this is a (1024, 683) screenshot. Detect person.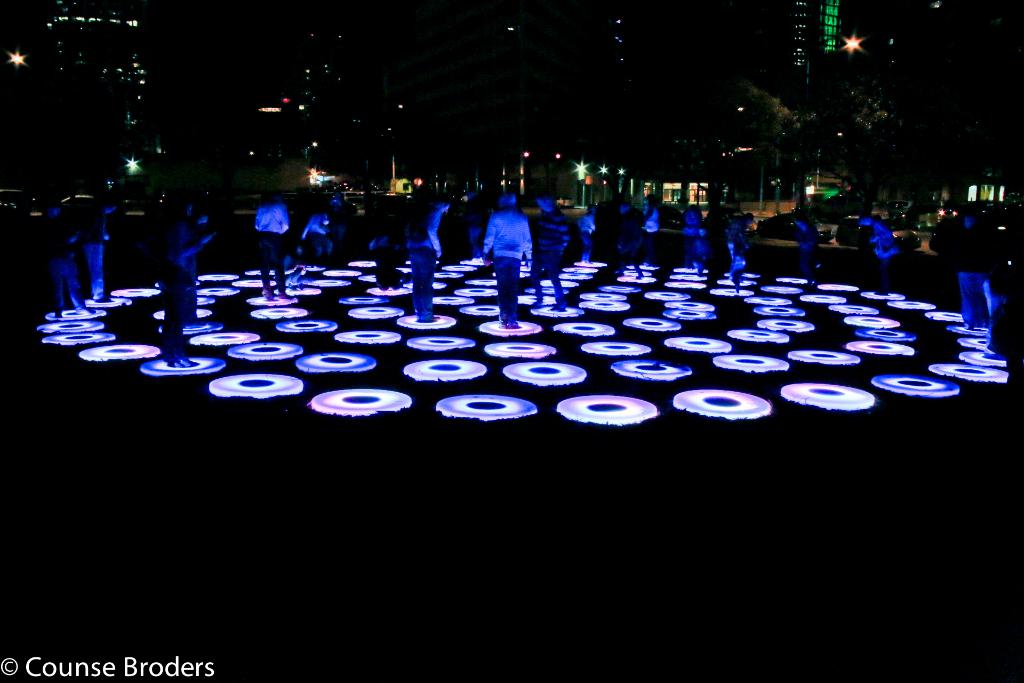
bbox=[45, 192, 97, 311].
